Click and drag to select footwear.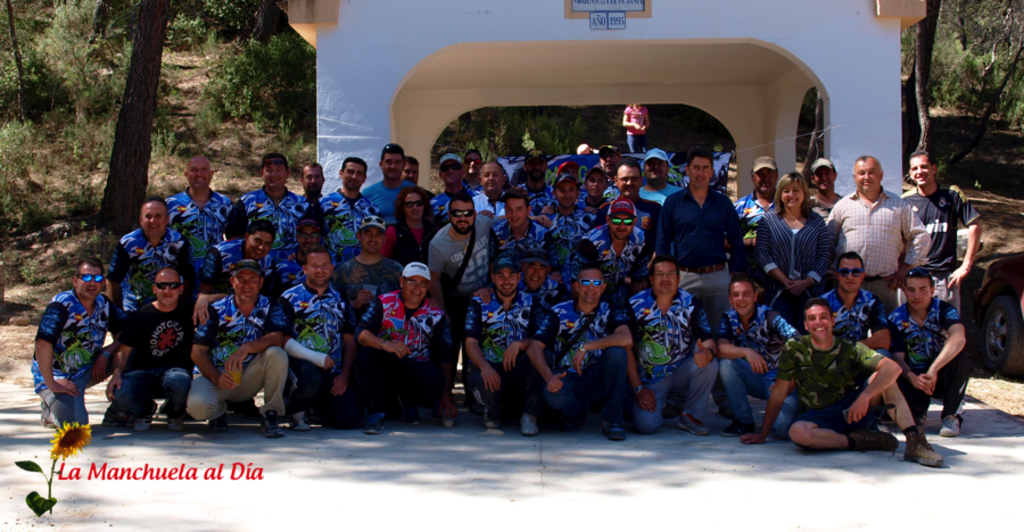
Selection: bbox=(436, 398, 453, 426).
